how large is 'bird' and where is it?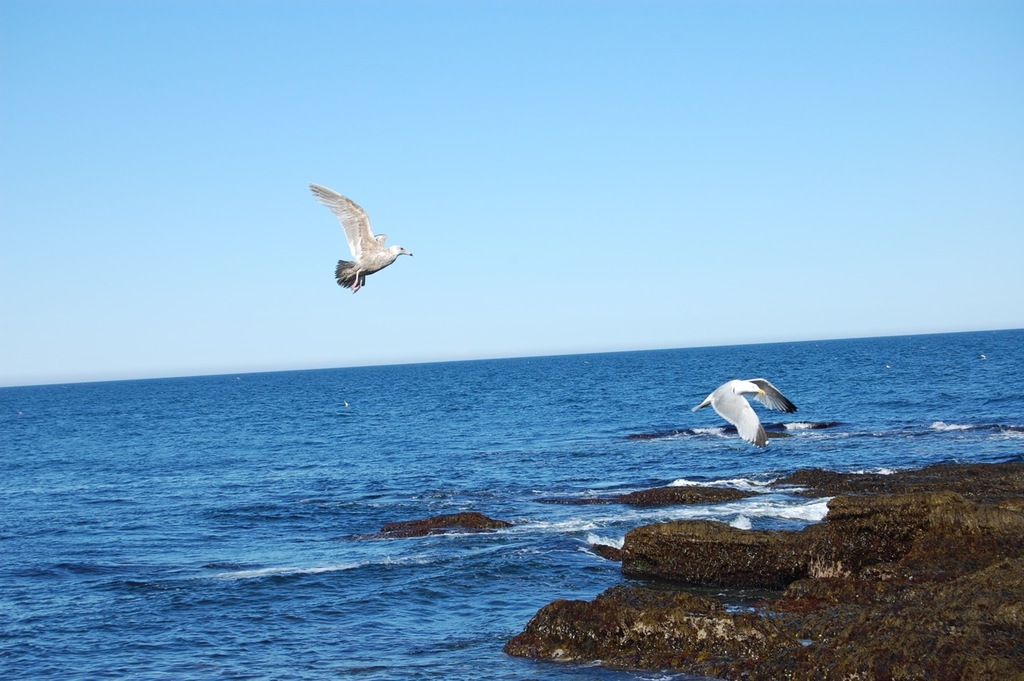
Bounding box: l=305, t=182, r=416, b=290.
